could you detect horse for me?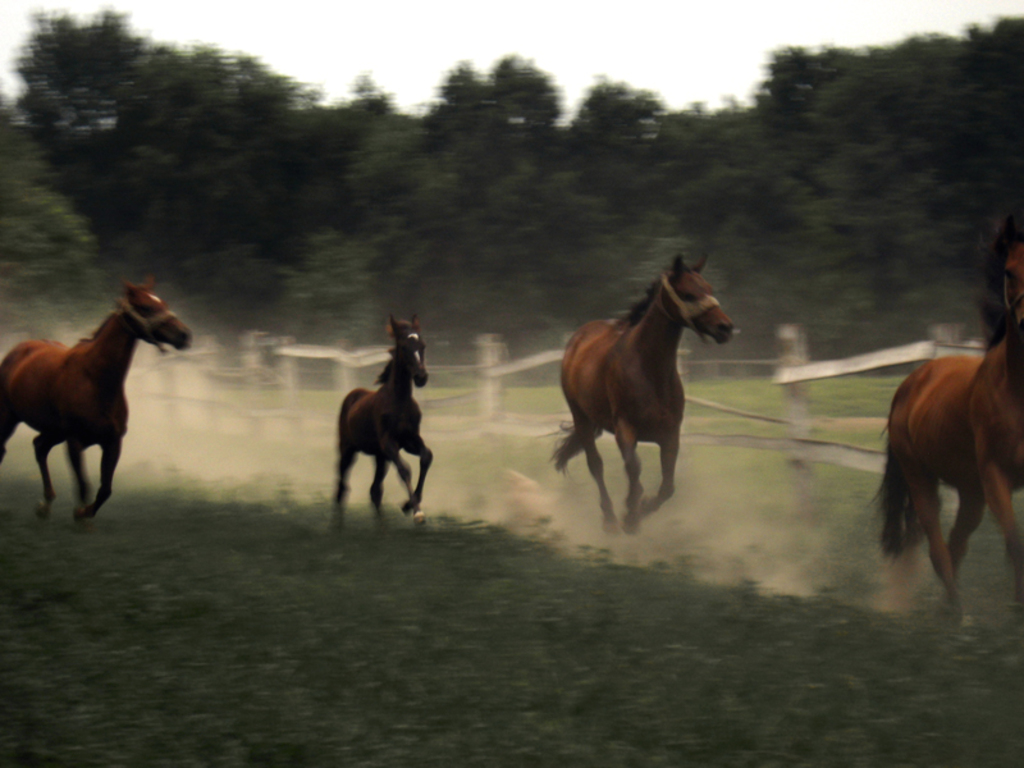
Detection result: Rect(544, 247, 740, 535).
